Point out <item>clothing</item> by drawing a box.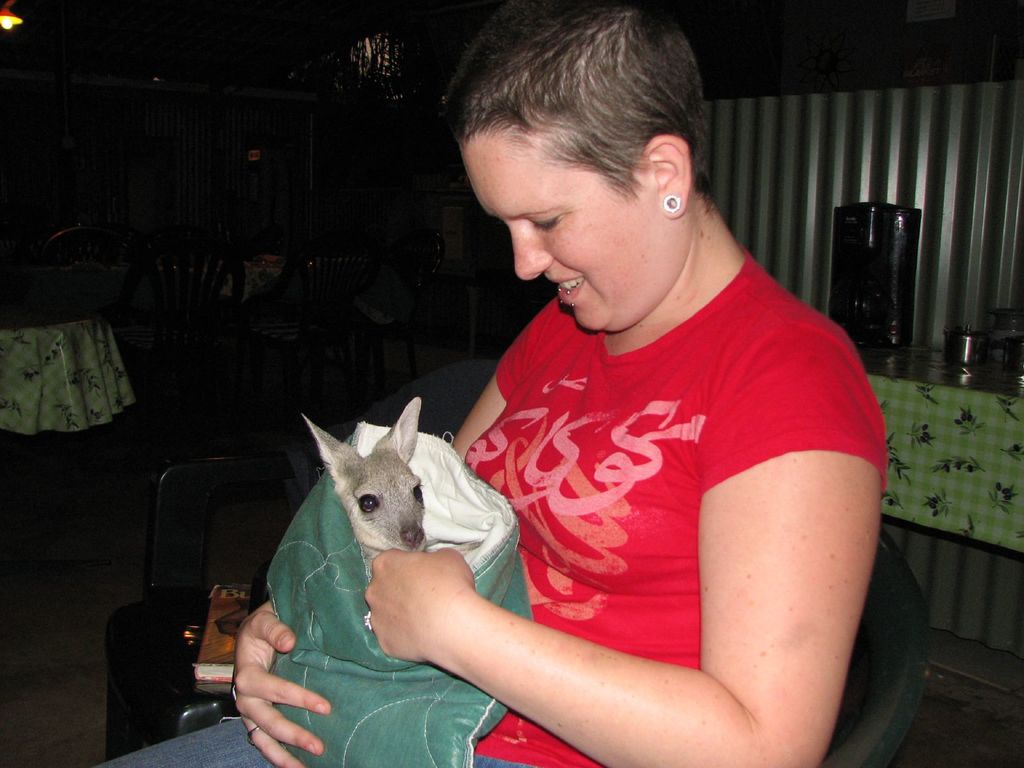
locate(93, 239, 893, 767).
